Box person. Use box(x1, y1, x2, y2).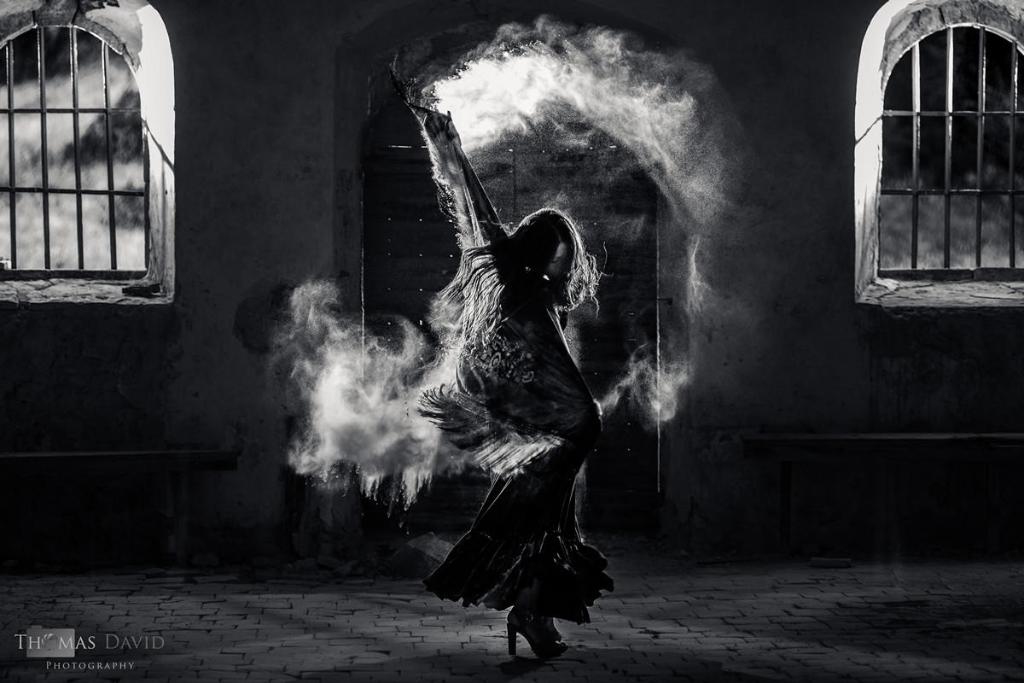
box(406, 144, 633, 674).
